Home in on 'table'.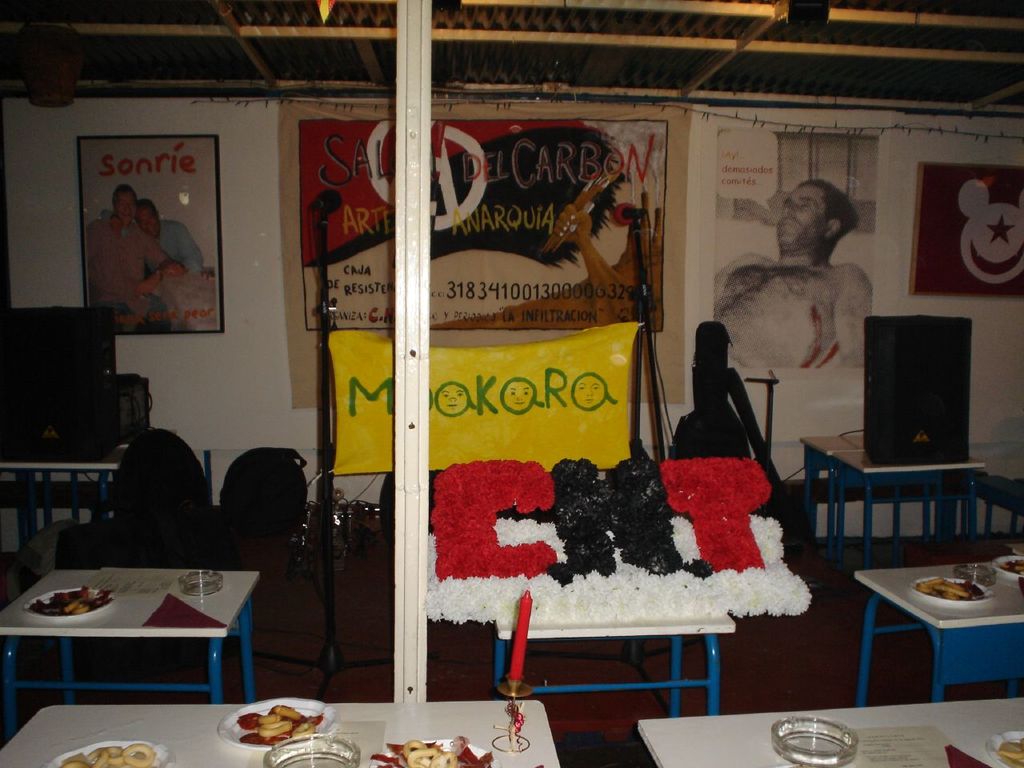
Homed in at bbox=(0, 703, 565, 762).
